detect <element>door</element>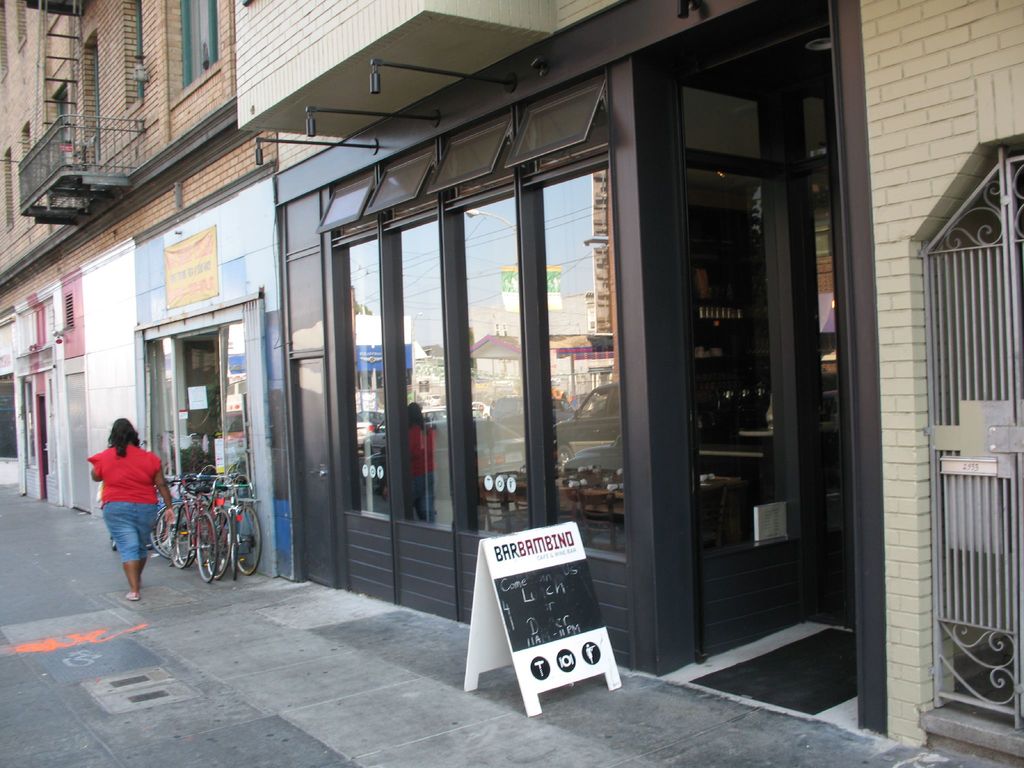
64:372:94:512
